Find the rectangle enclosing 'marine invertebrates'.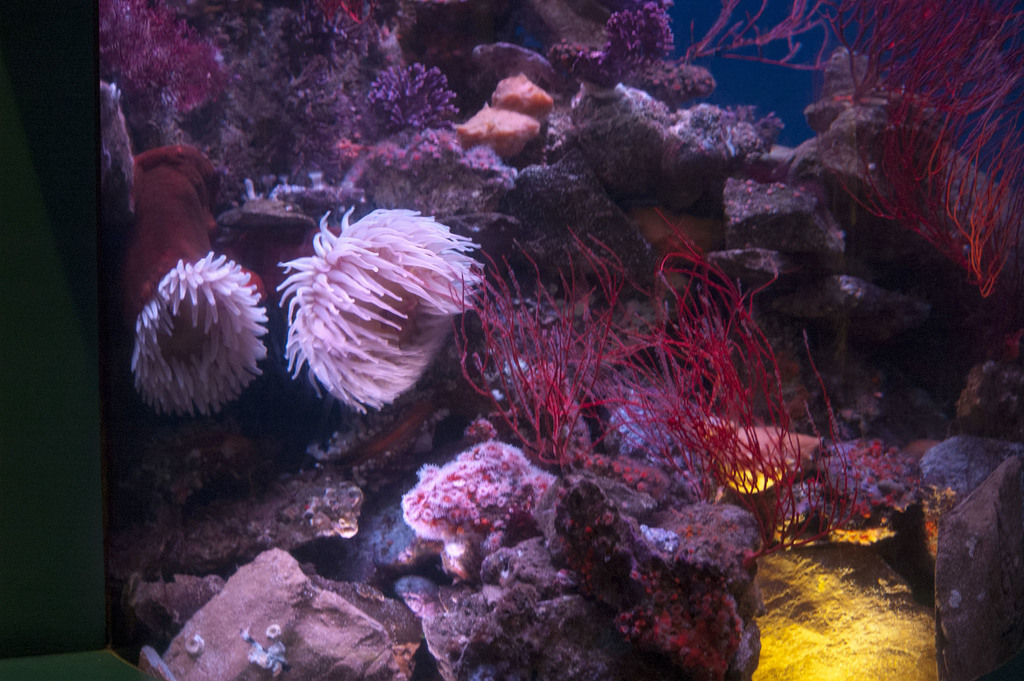
box(115, 142, 267, 419).
